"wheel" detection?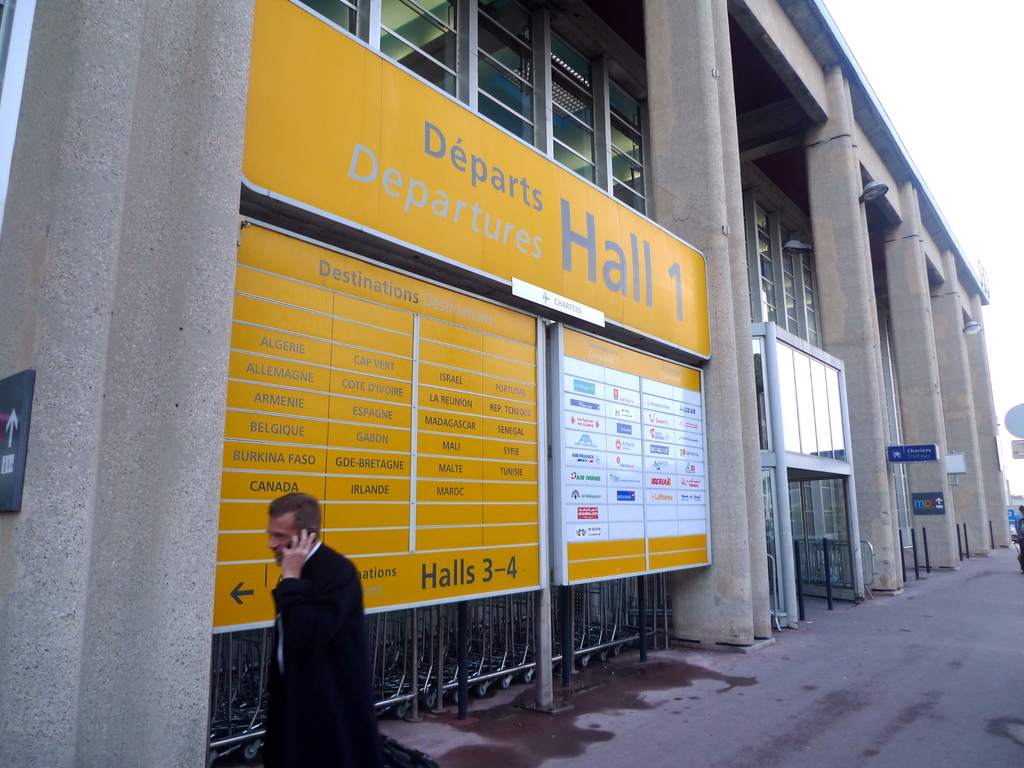
x1=429, y1=692, x2=441, y2=714
